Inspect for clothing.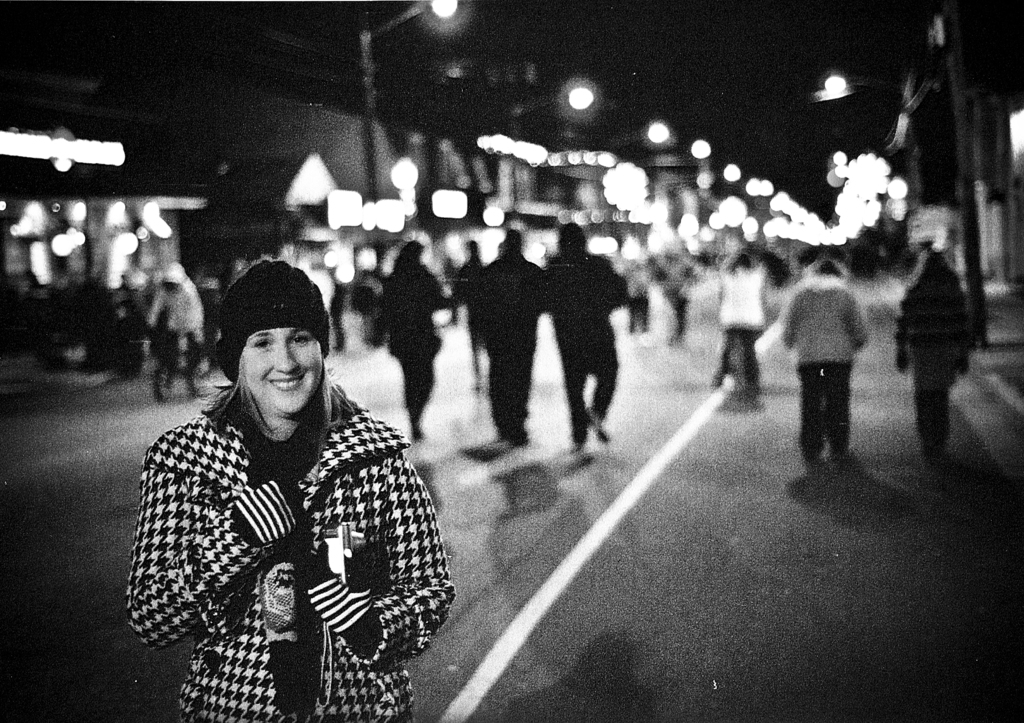
Inspection: Rect(784, 275, 867, 466).
